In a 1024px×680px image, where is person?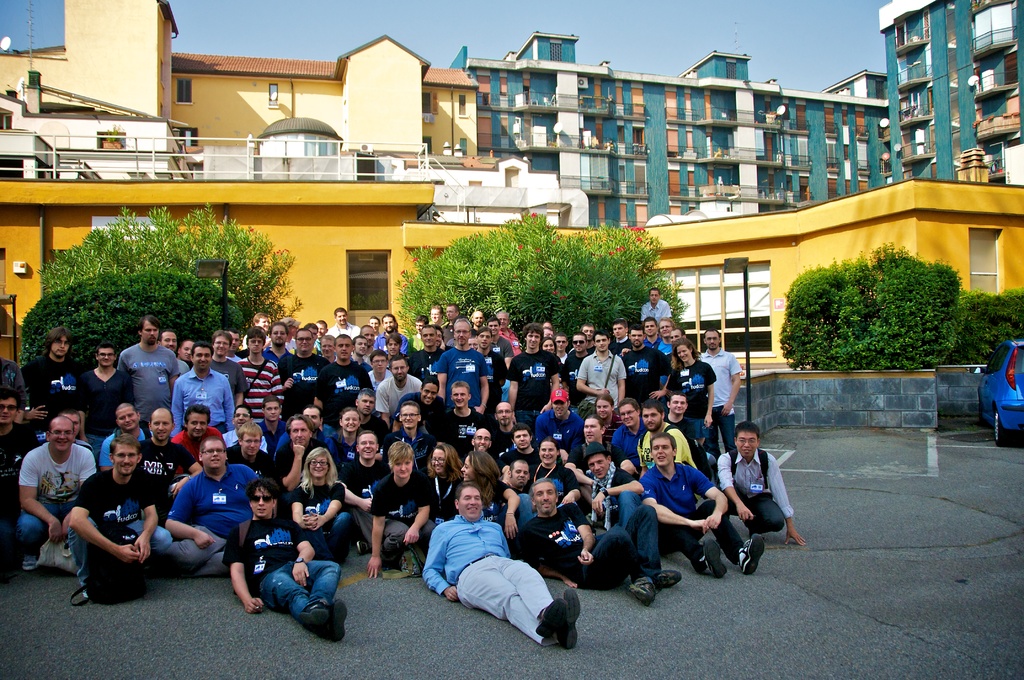
l=504, t=322, r=559, b=436.
